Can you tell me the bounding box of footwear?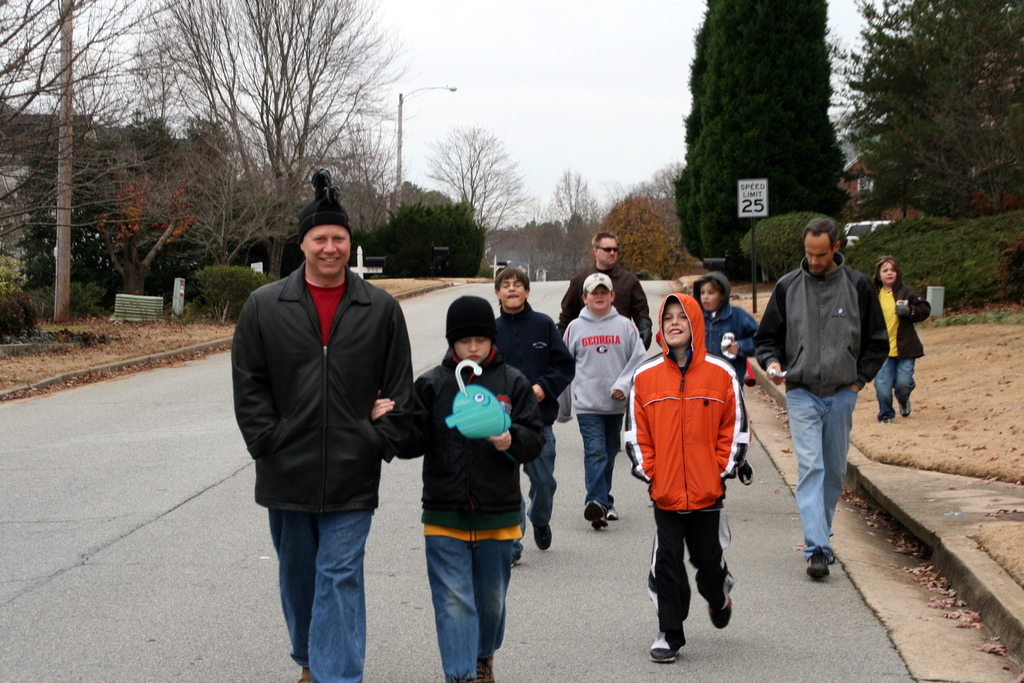
[left=876, top=403, right=892, bottom=424].
